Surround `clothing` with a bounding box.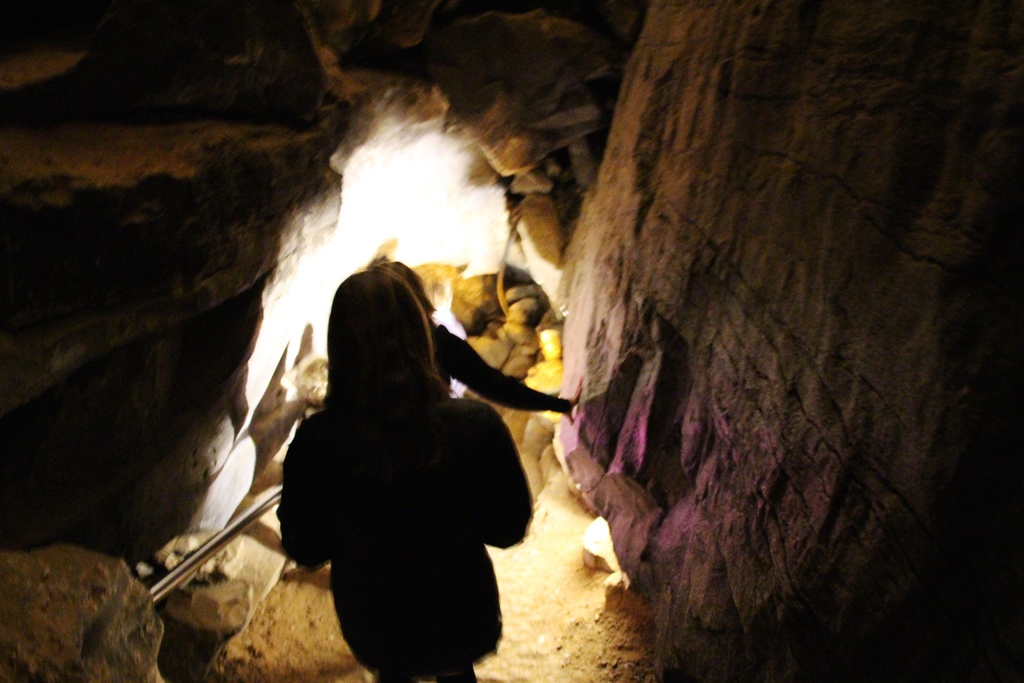
rect(428, 321, 579, 411).
